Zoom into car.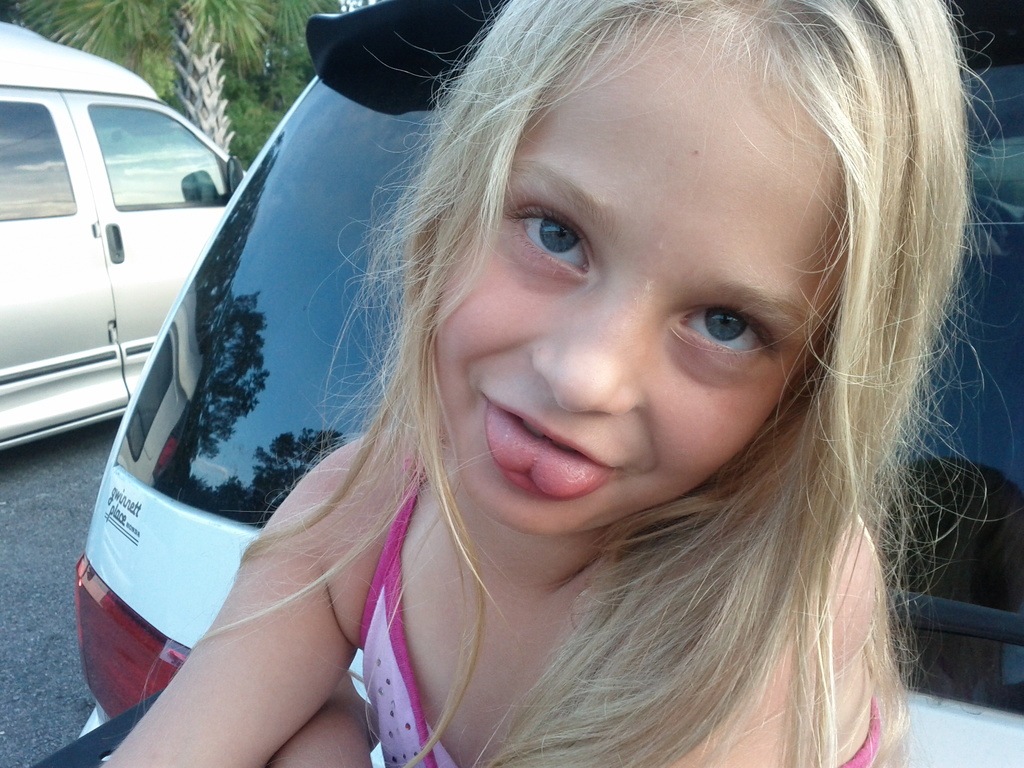
Zoom target: locate(76, 0, 1023, 767).
